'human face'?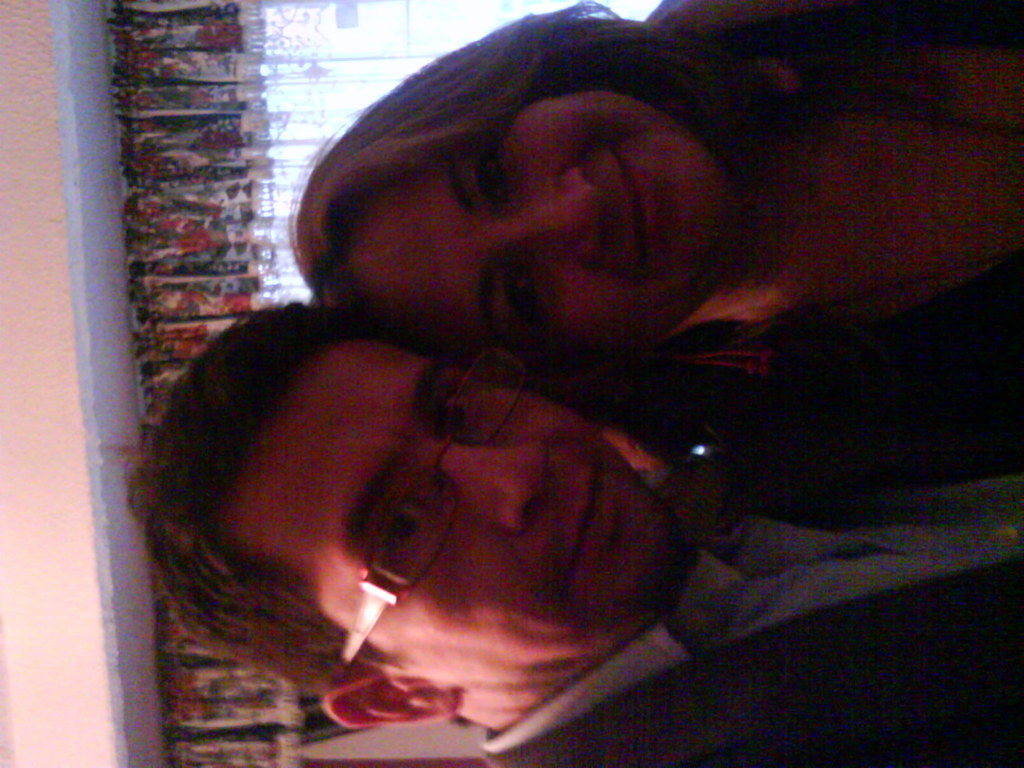
<bbox>216, 332, 696, 679</bbox>
